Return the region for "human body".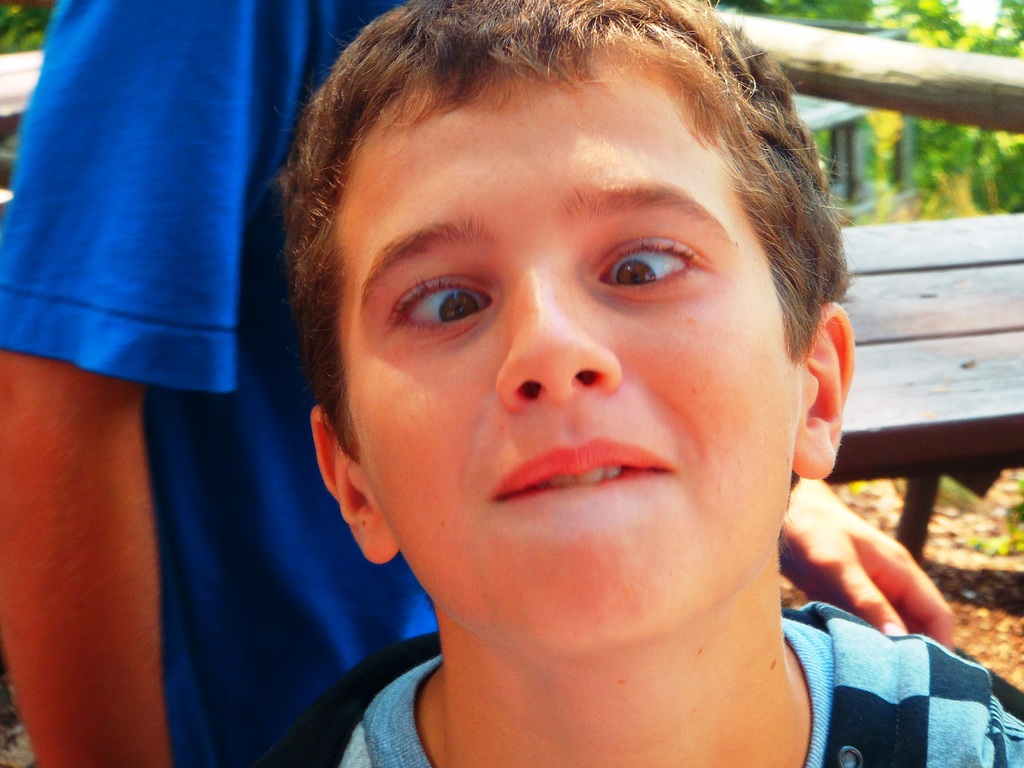
Rect(0, 0, 953, 767).
